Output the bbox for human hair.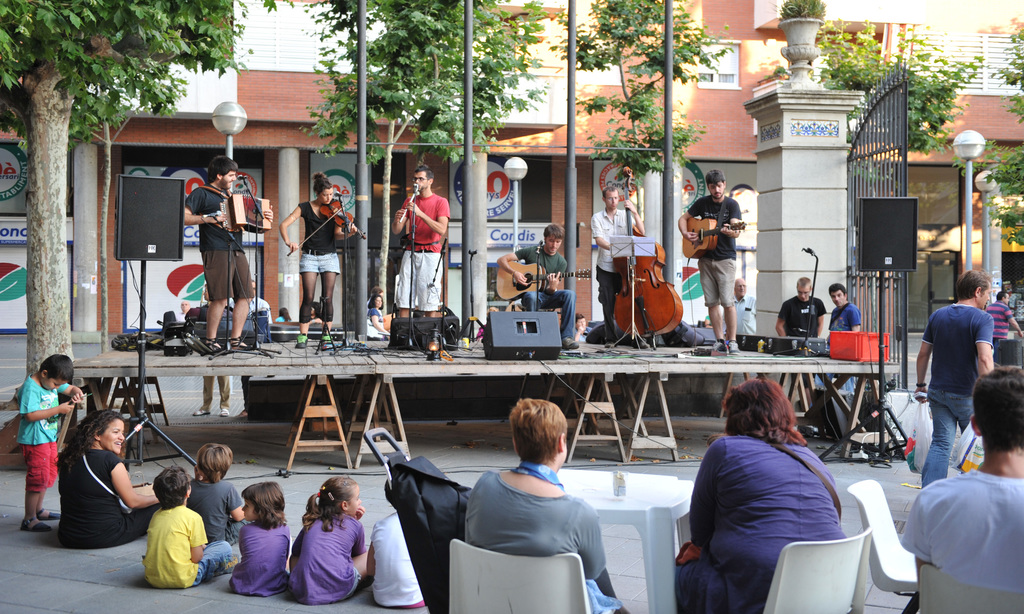
<box>545,224,563,243</box>.
